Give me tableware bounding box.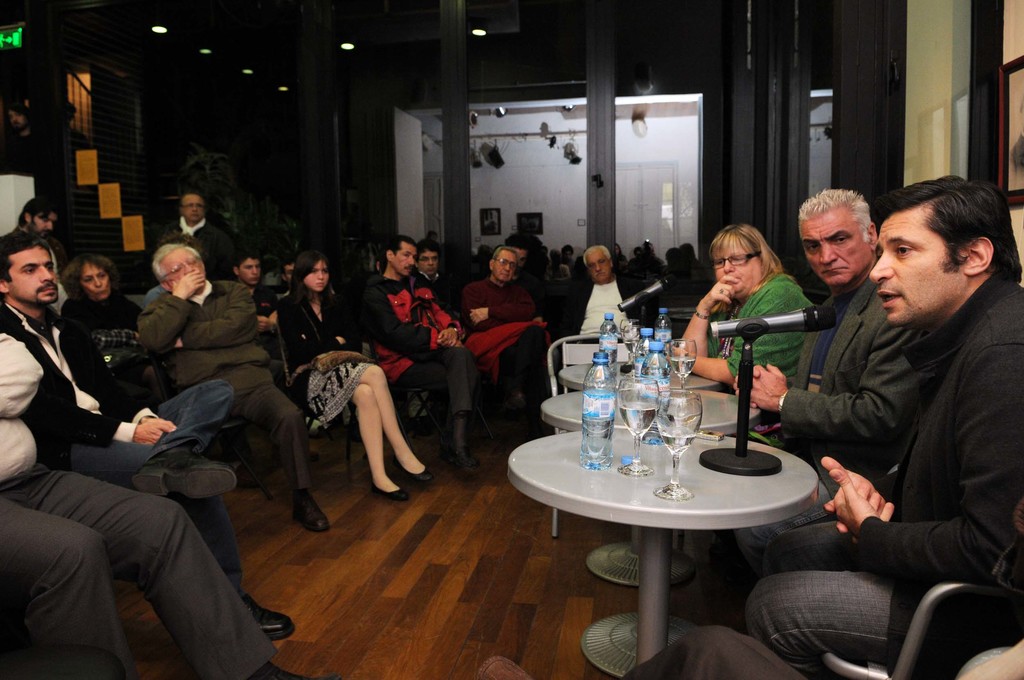
666/336/701/392.
